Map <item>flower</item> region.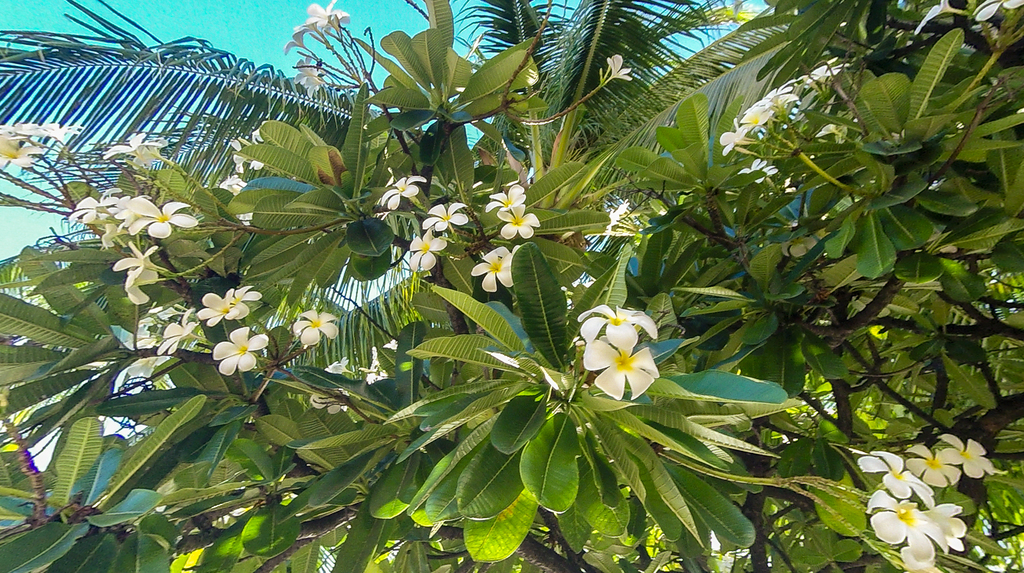
Mapped to x1=918 y1=0 x2=964 y2=37.
